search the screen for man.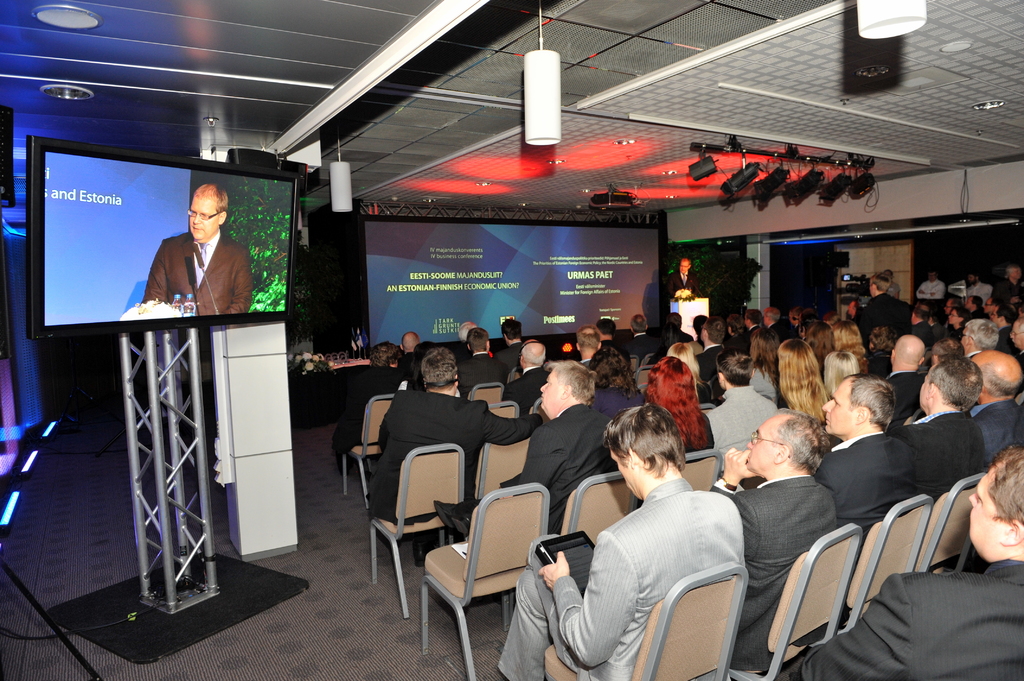
Found at select_region(499, 403, 745, 680).
